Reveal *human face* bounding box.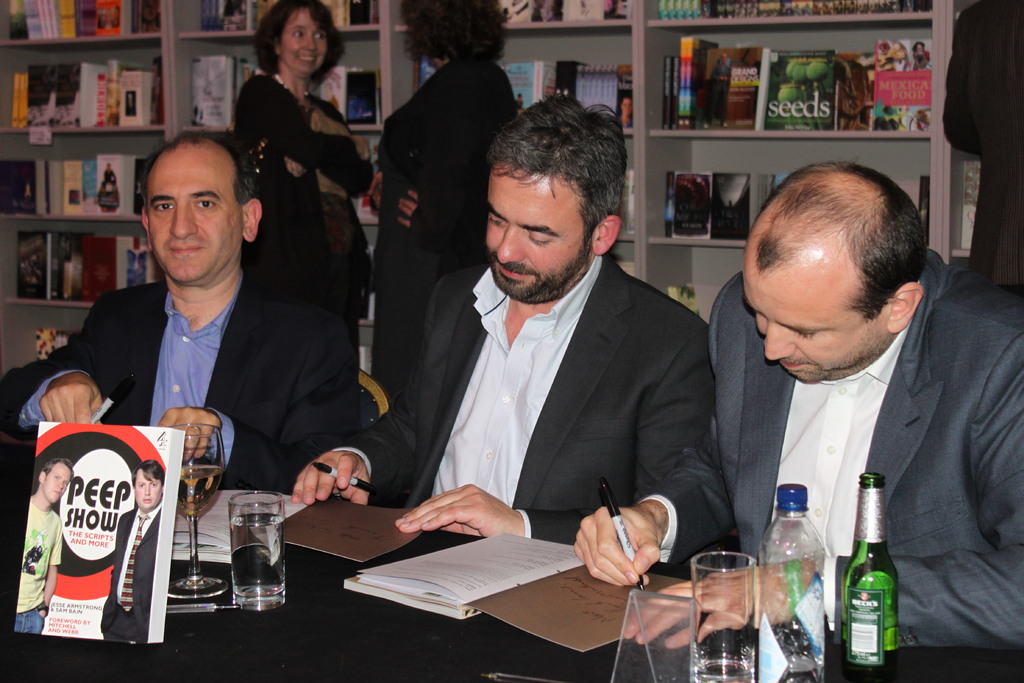
Revealed: Rect(486, 160, 586, 311).
